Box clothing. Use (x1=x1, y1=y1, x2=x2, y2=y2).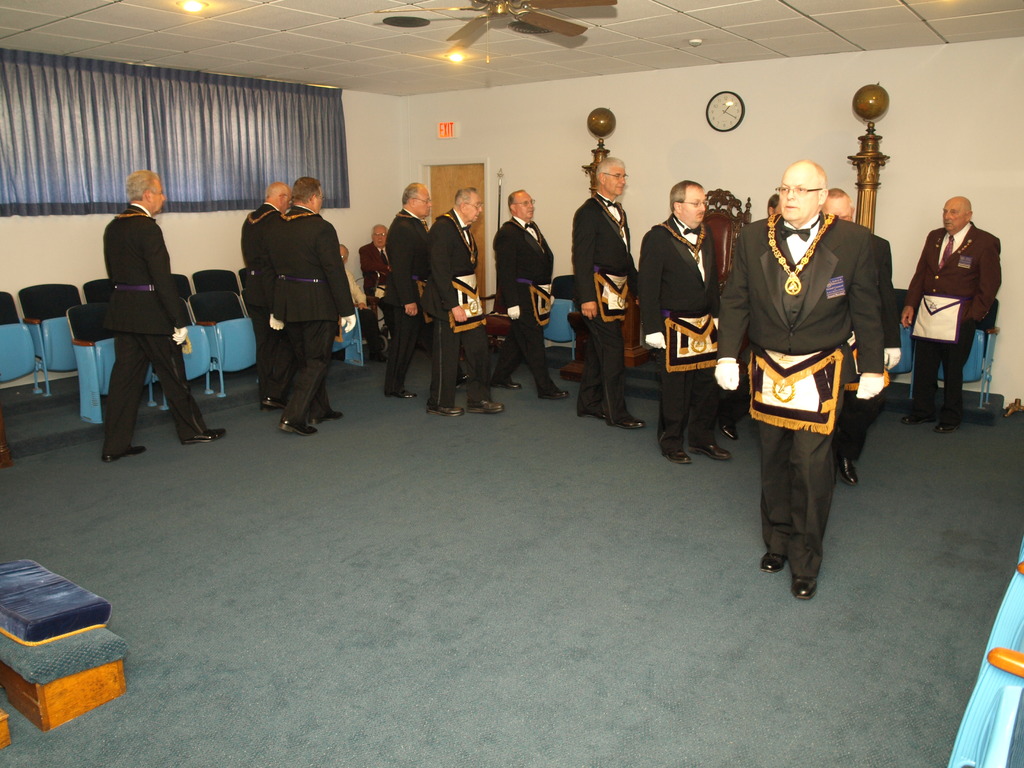
(x1=241, y1=200, x2=282, y2=395).
